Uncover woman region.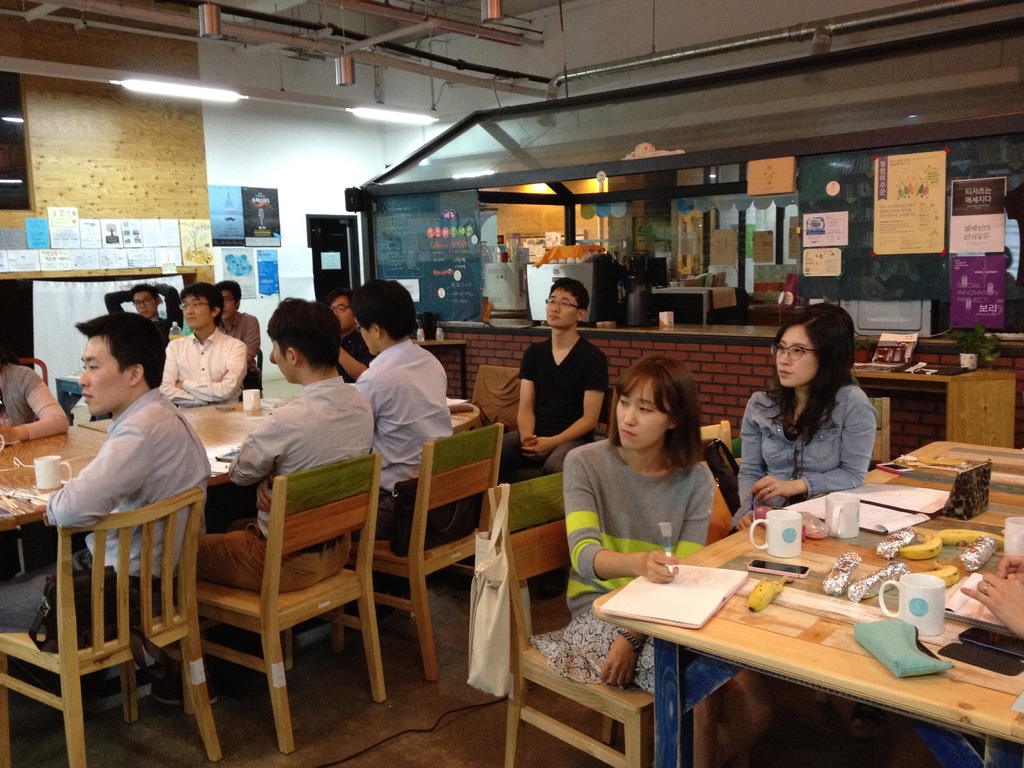
Uncovered: box(529, 355, 772, 767).
